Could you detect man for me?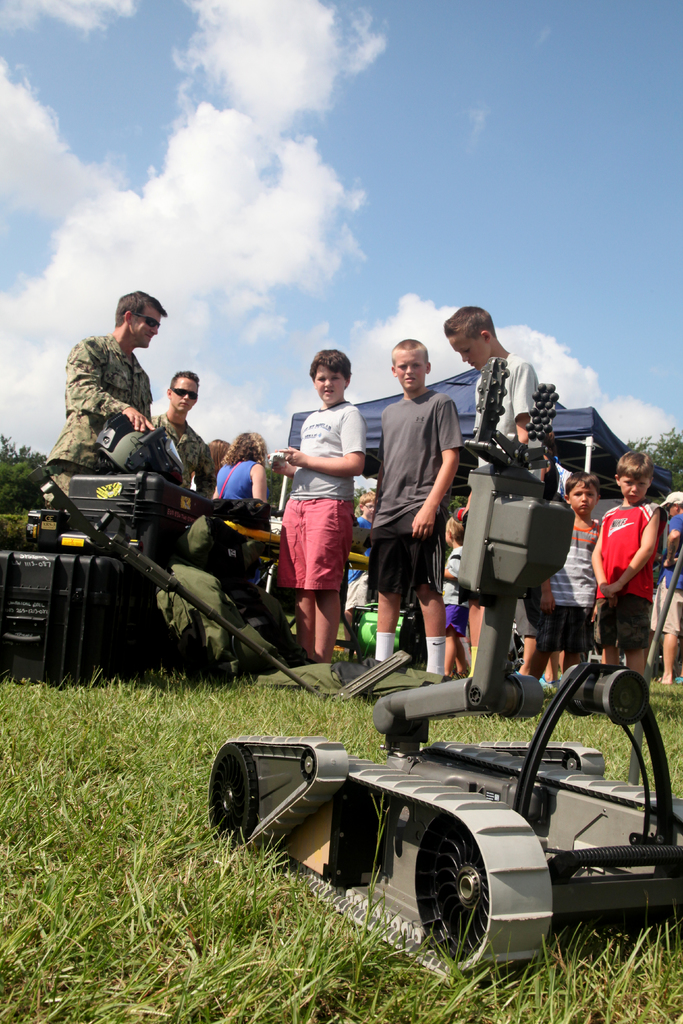
Detection result: 372, 333, 467, 677.
